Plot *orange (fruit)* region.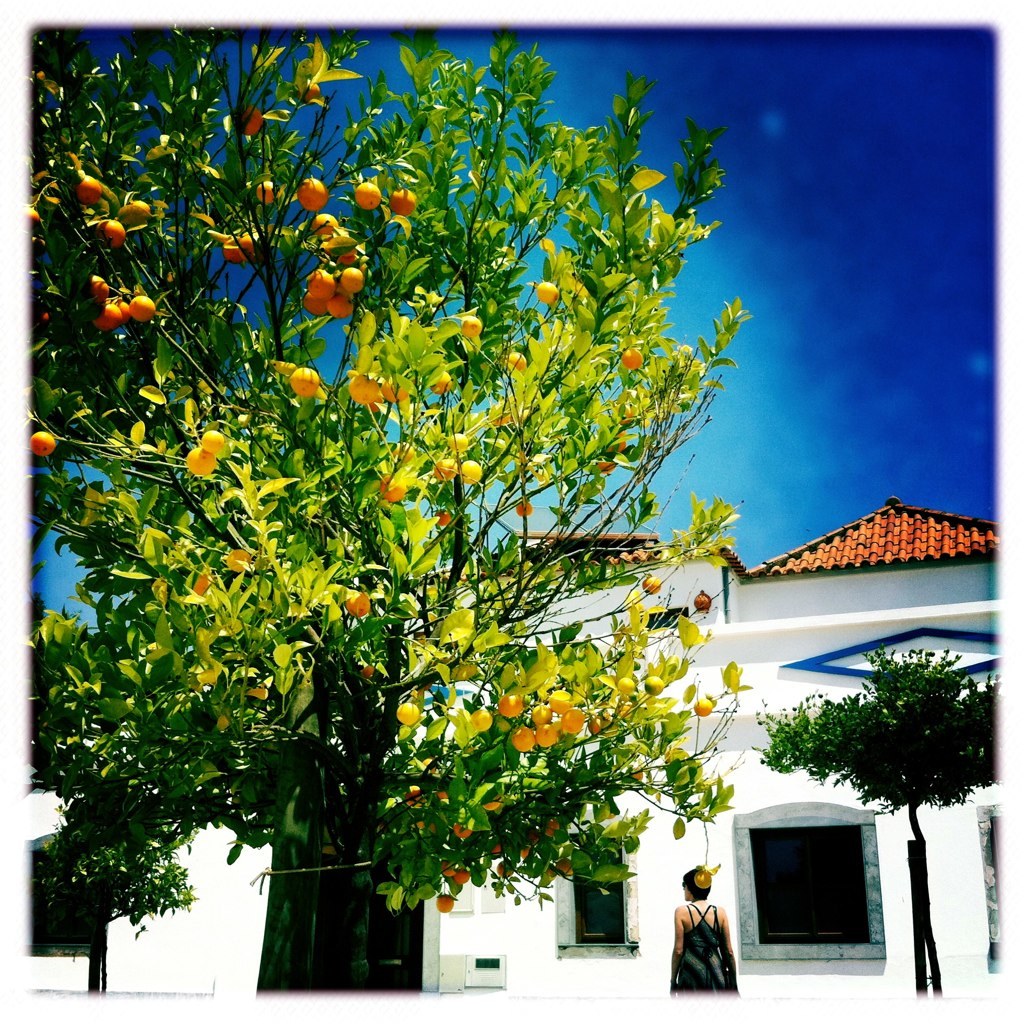
Plotted at x1=500, y1=335, x2=536, y2=372.
